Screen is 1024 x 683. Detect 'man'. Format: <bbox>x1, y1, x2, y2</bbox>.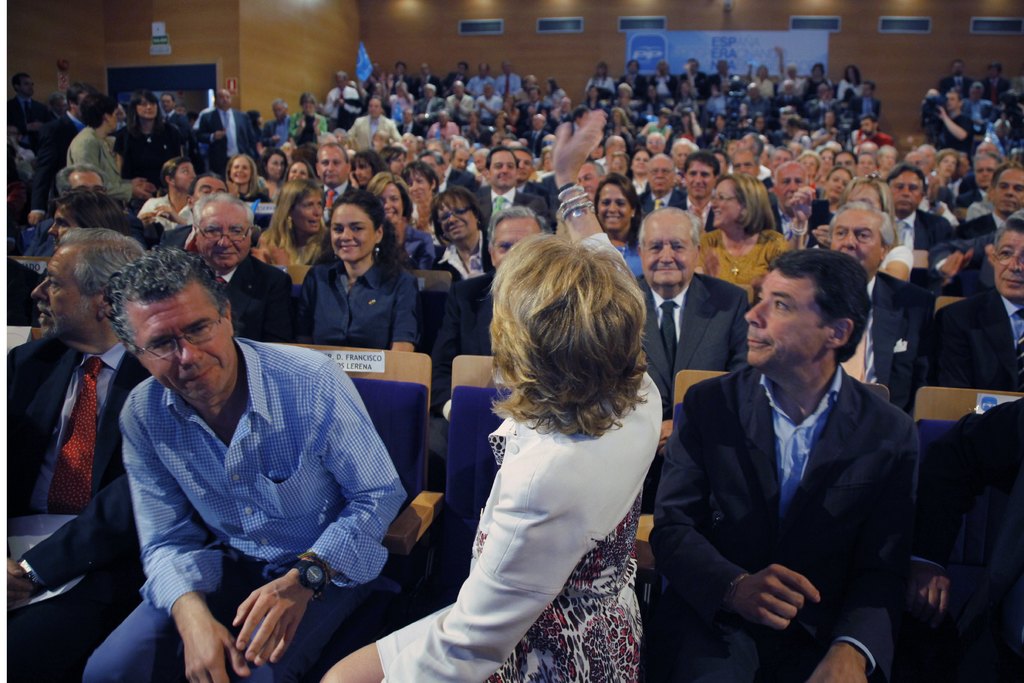
<bbox>184, 197, 303, 340</bbox>.
